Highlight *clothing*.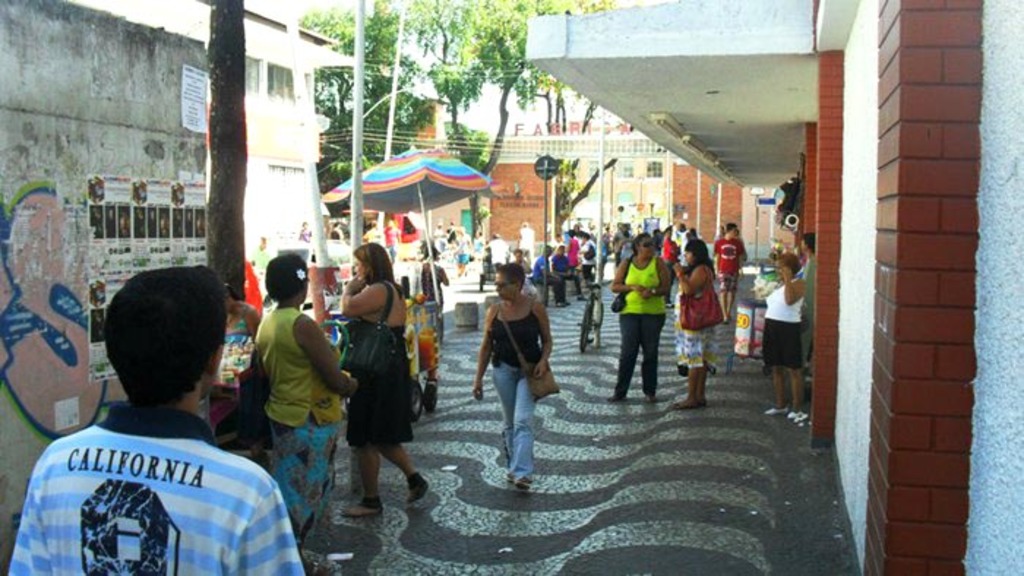
Highlighted region: [527,257,575,310].
